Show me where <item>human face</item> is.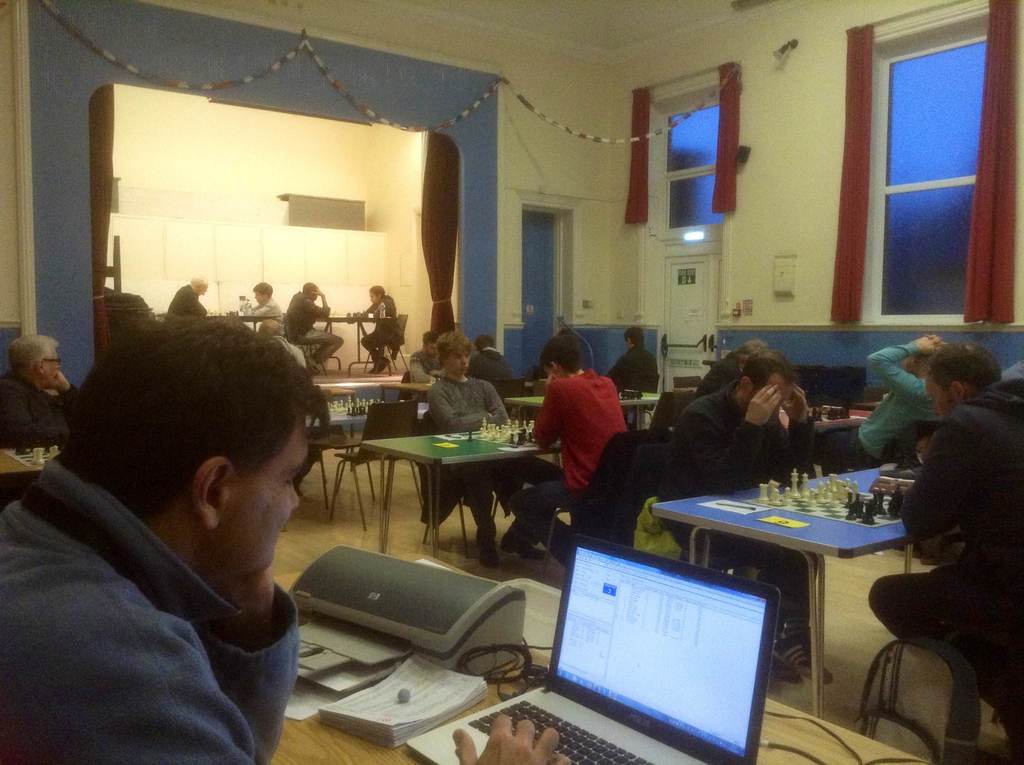
<item>human face</item> is at <bbox>923, 377, 950, 419</bbox>.
